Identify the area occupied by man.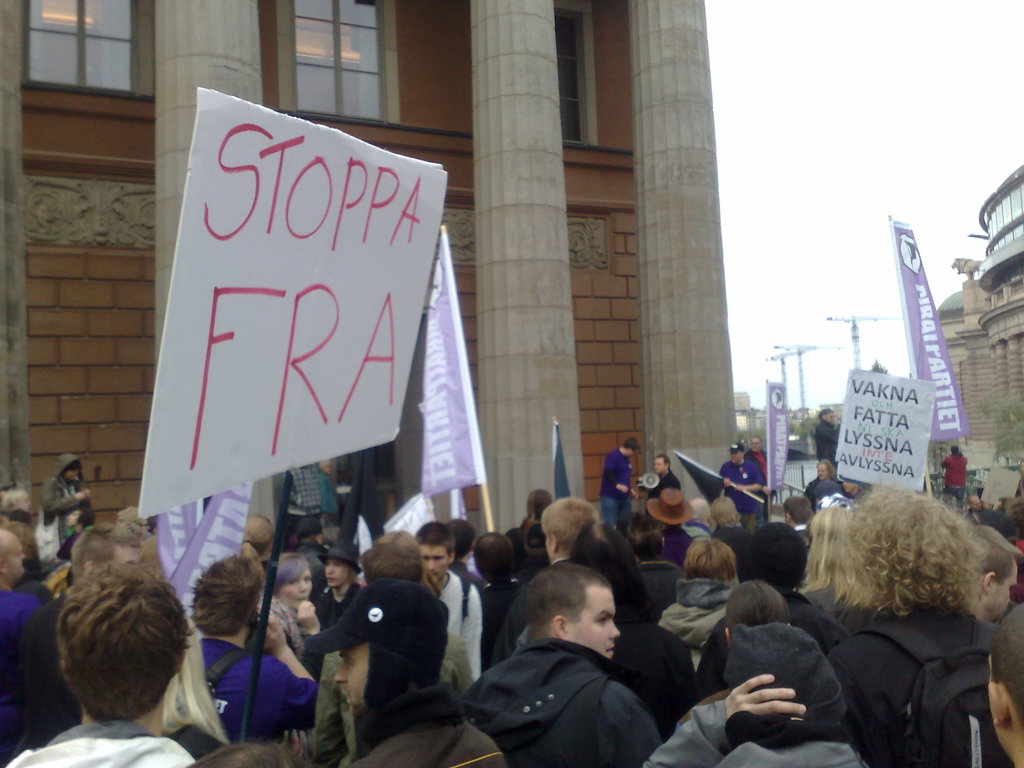
Area: bbox(540, 494, 604, 569).
